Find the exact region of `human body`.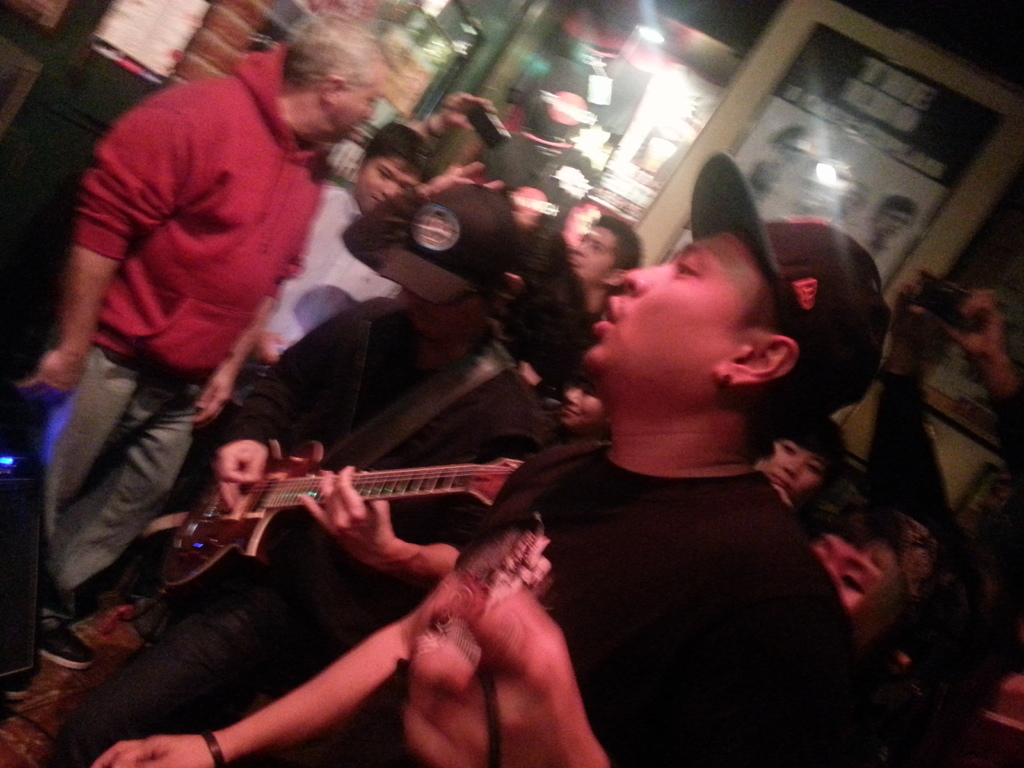
Exact region: 70/296/551/767.
